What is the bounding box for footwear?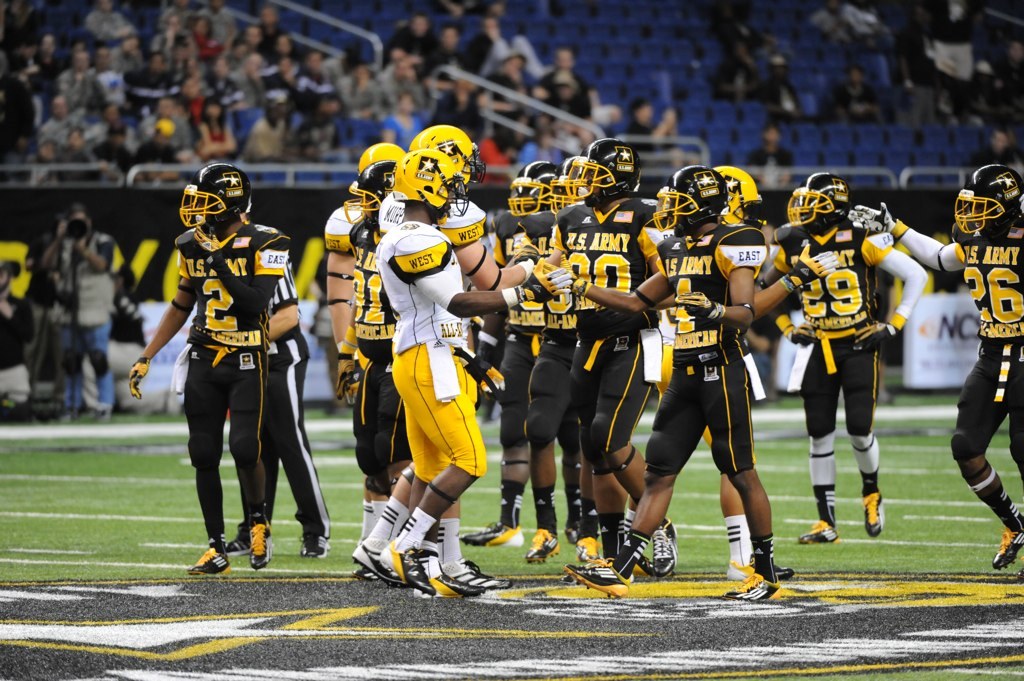
(722,556,795,603).
